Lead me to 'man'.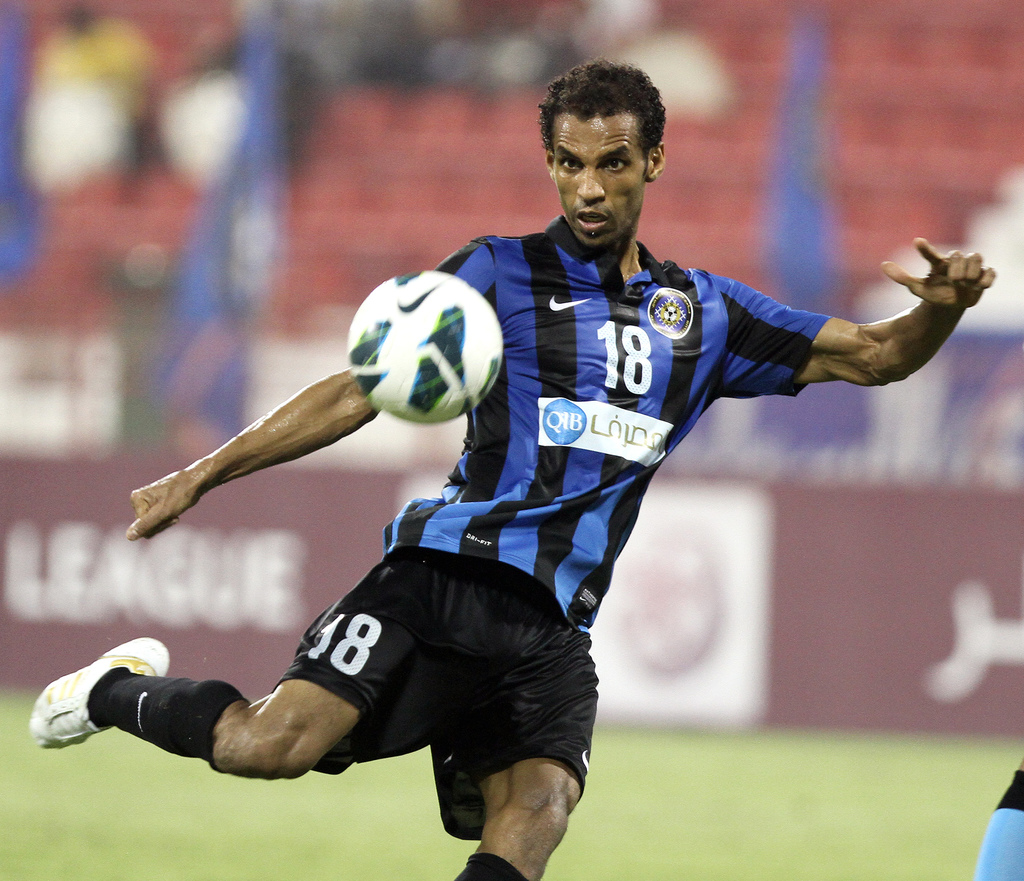
Lead to 31 51 1004 880.
